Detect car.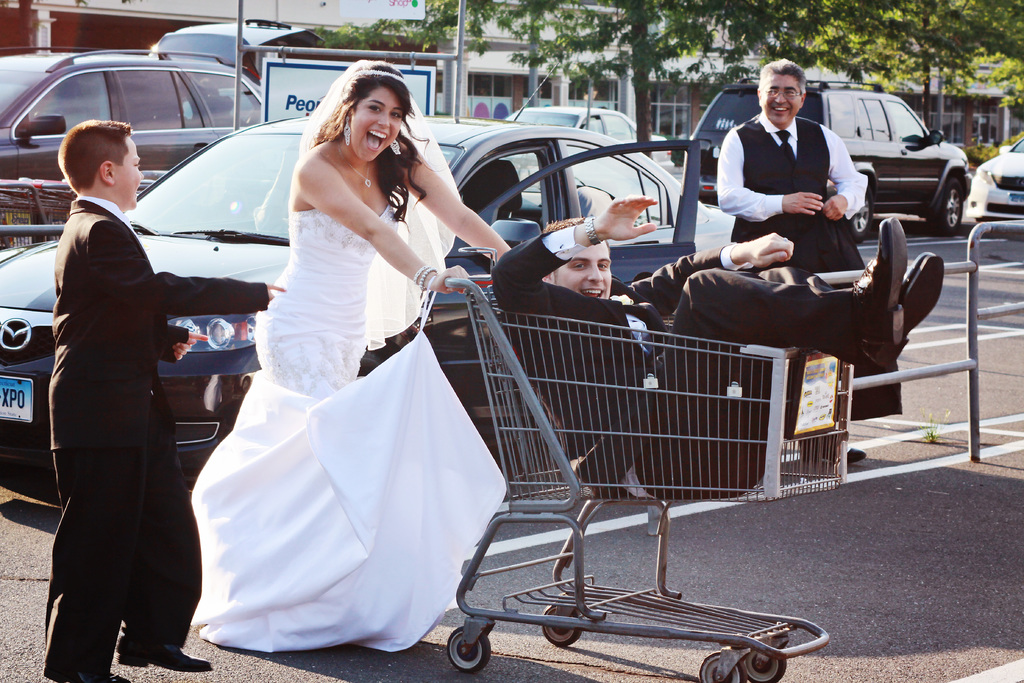
Detected at x1=0 y1=45 x2=260 y2=247.
